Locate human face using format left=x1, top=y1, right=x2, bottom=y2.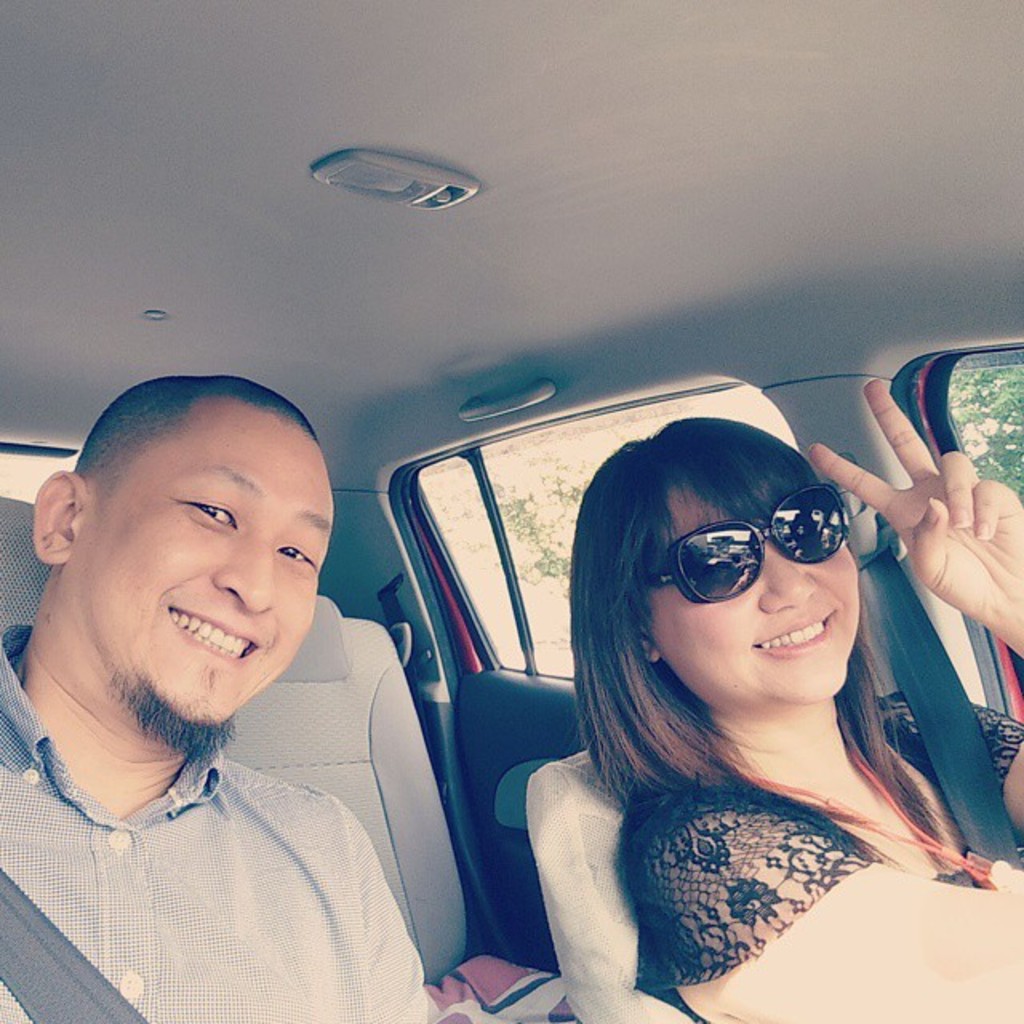
left=650, top=480, right=859, bottom=698.
